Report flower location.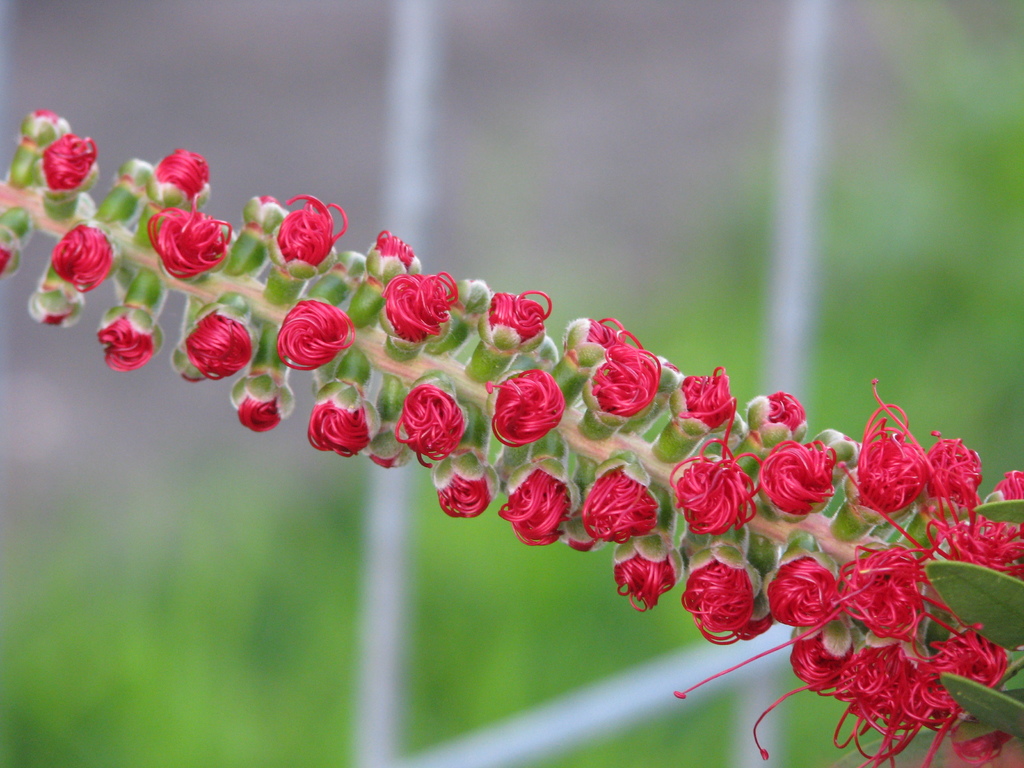
Report: crop(483, 289, 554, 352).
